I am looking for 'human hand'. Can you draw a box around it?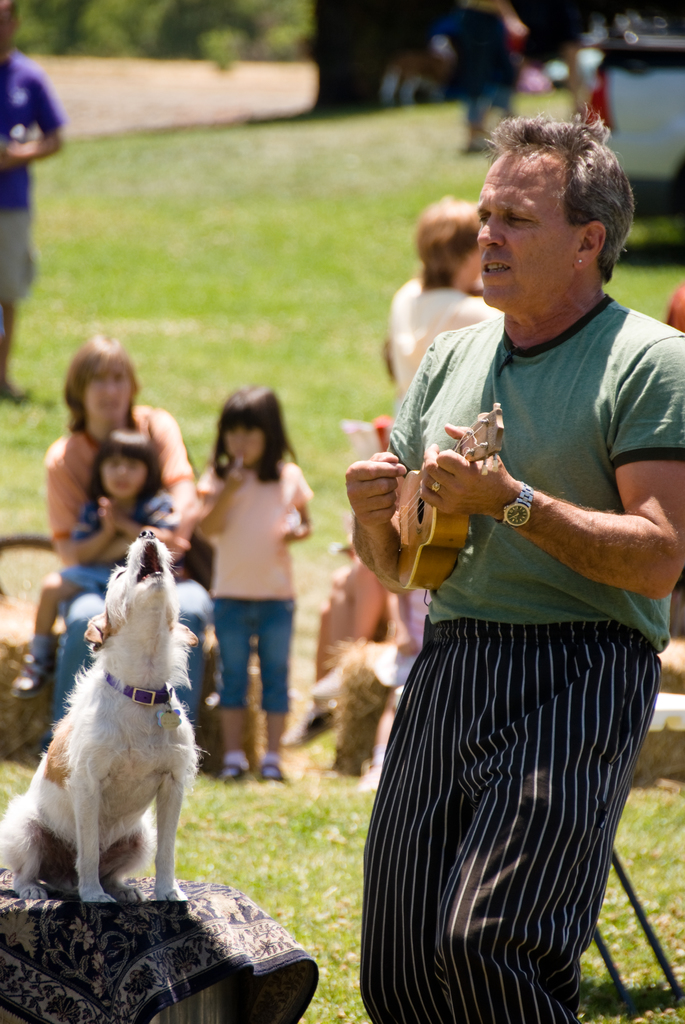
Sure, the bounding box is pyautogui.locateOnScreen(342, 449, 410, 533).
